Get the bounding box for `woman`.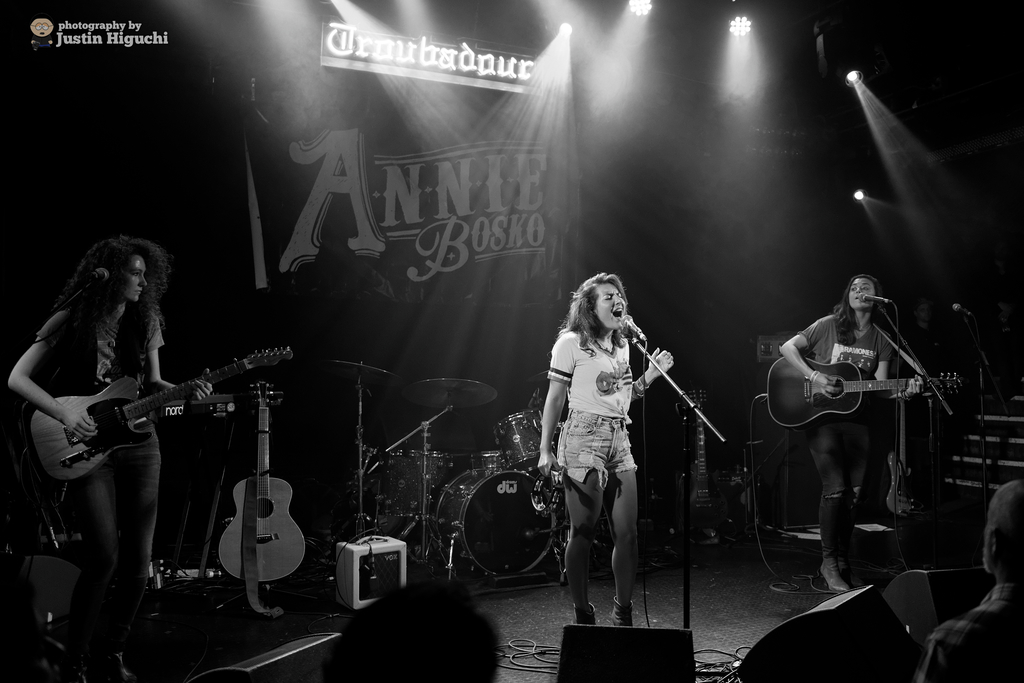
l=775, t=262, r=929, b=598.
